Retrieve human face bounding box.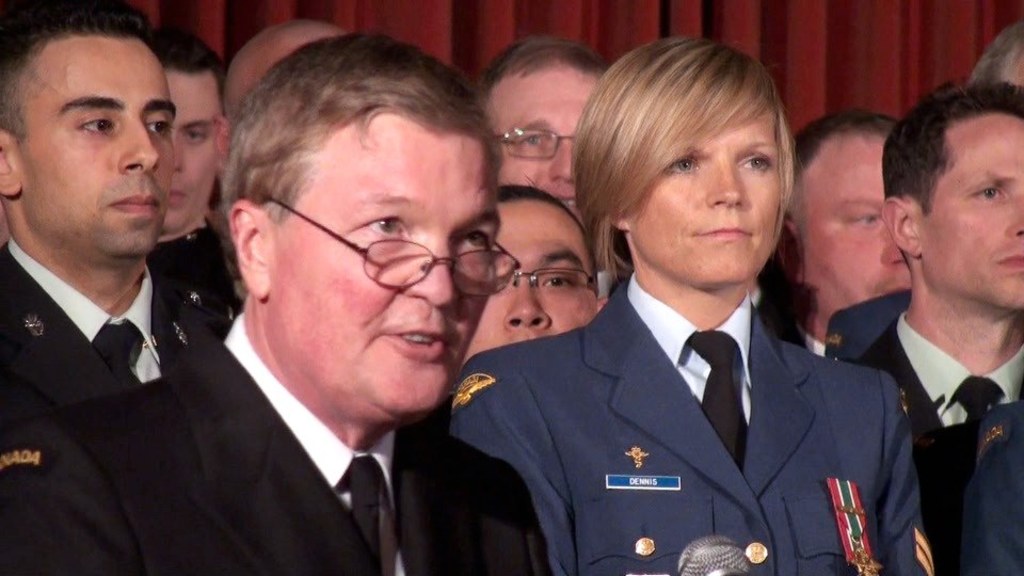
Bounding box: (162,70,221,231).
